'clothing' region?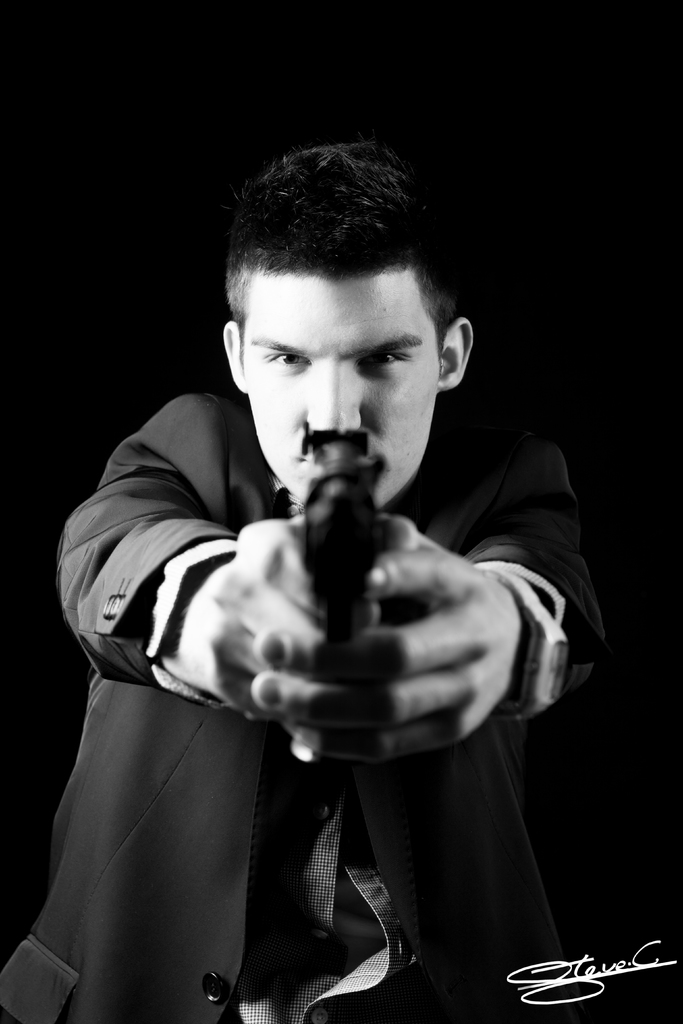
bbox(0, 390, 607, 1018)
